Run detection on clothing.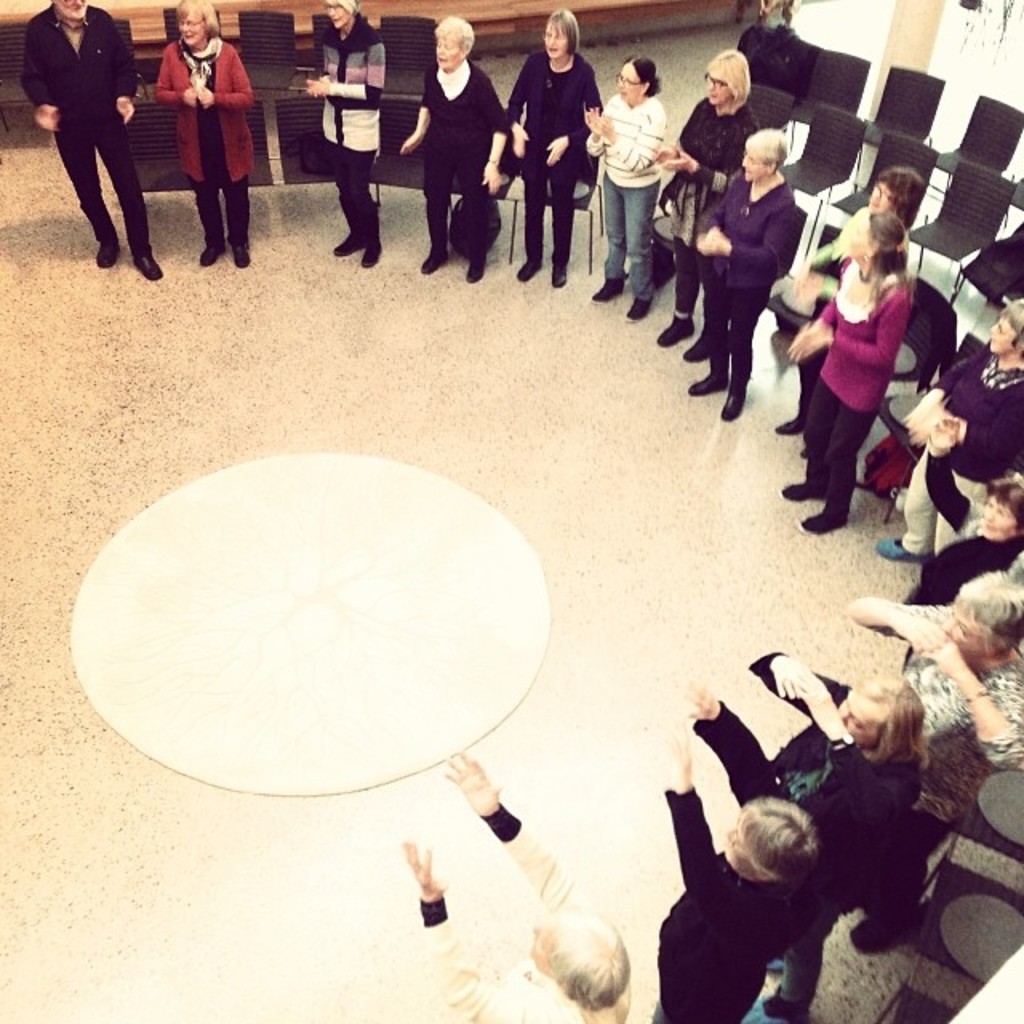
Result: [x1=659, y1=93, x2=762, y2=314].
